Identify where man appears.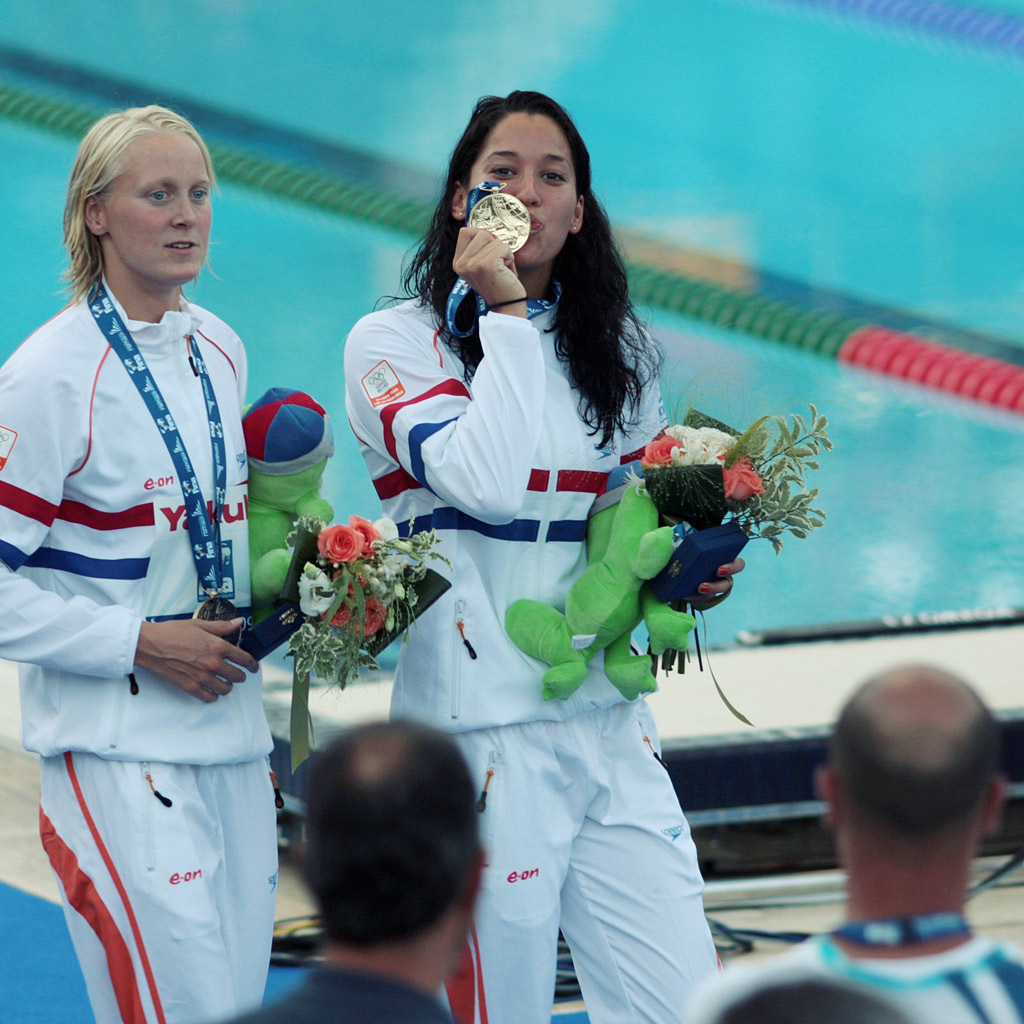
Appears at [752, 636, 1023, 1006].
